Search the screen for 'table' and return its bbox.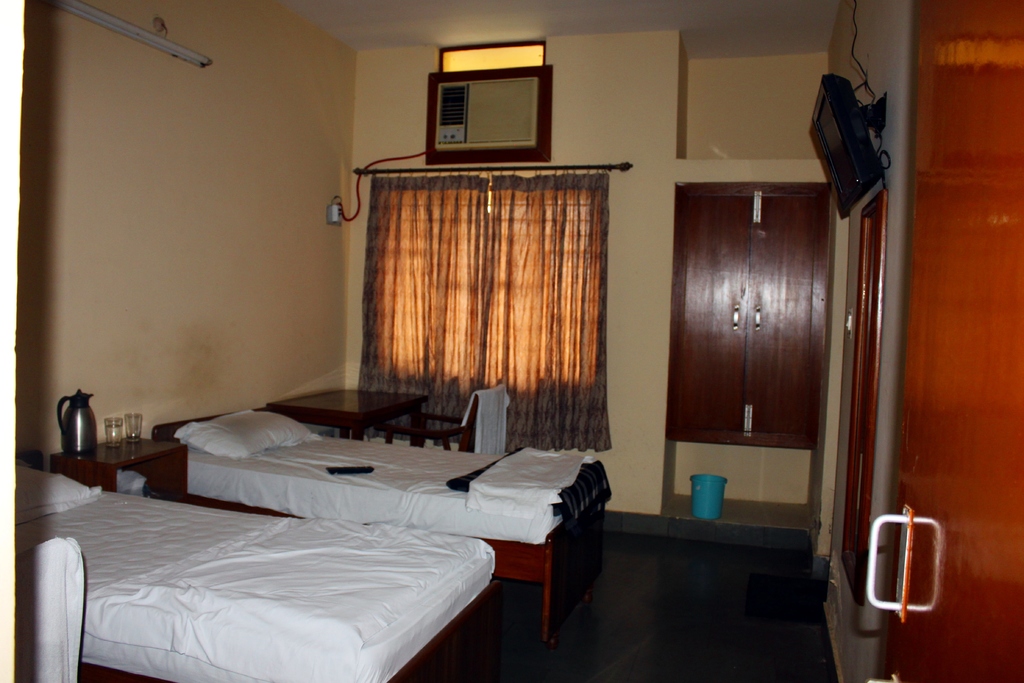
Found: 49/412/208/511.
